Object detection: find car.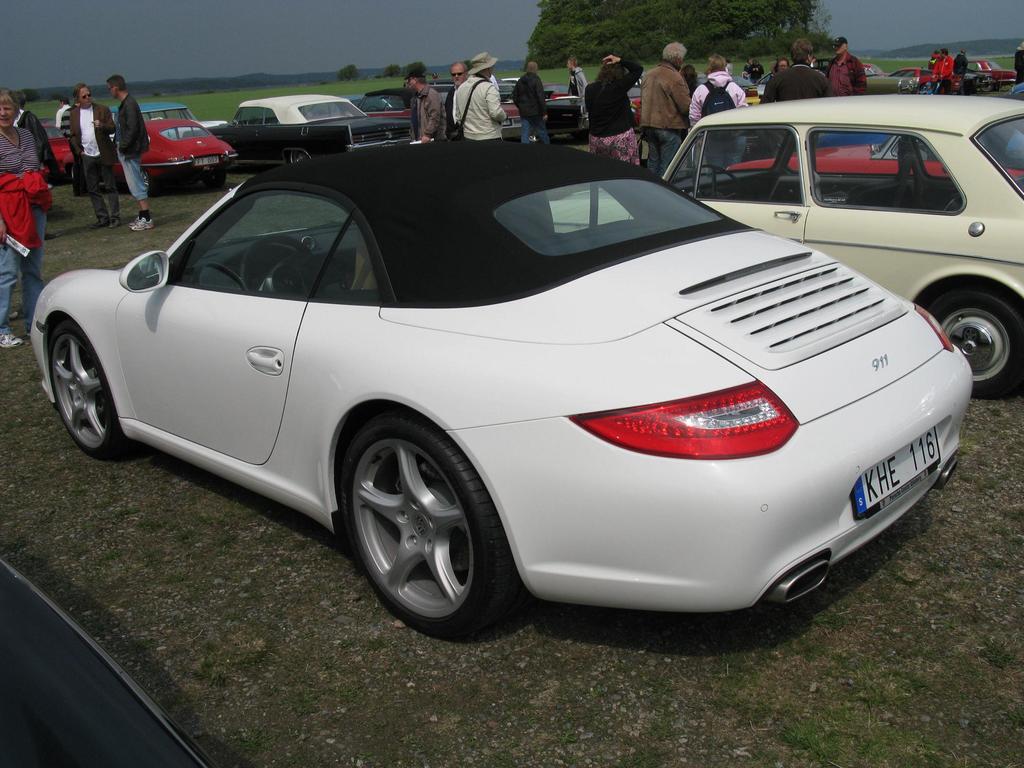
bbox=(717, 133, 1023, 177).
